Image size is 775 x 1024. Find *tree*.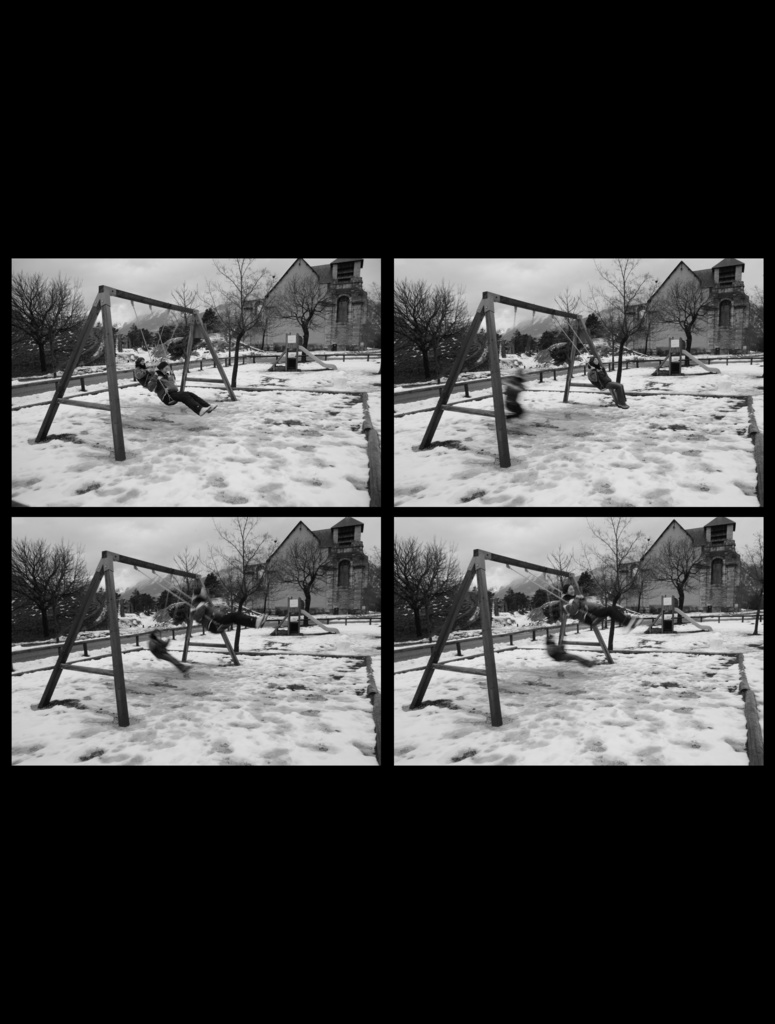
(x1=510, y1=330, x2=539, y2=358).
